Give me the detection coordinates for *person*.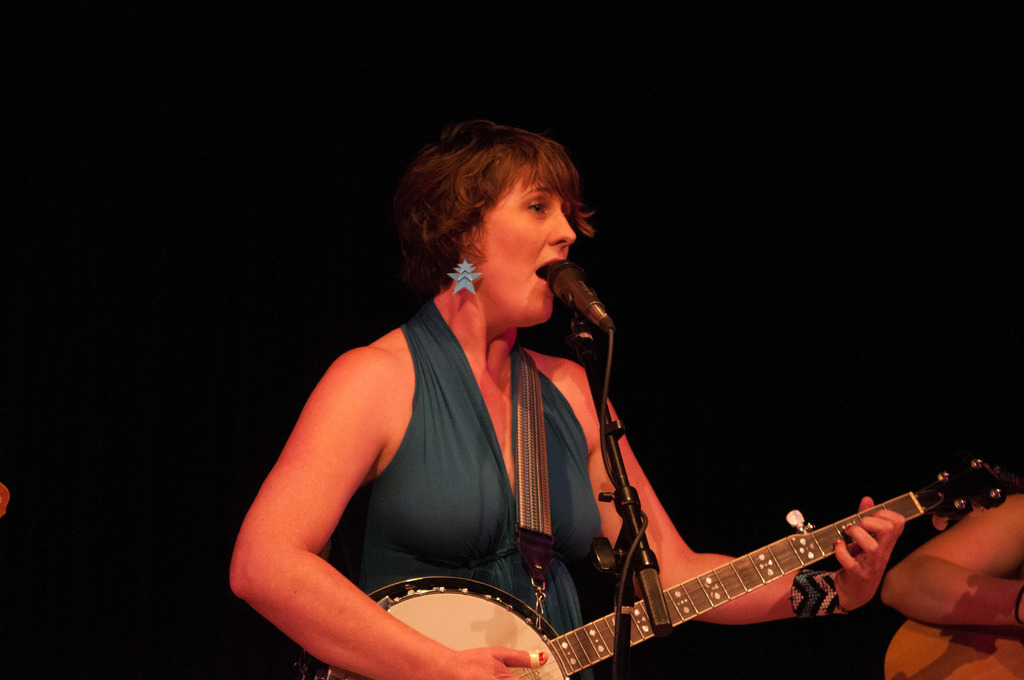
880,492,1023,627.
